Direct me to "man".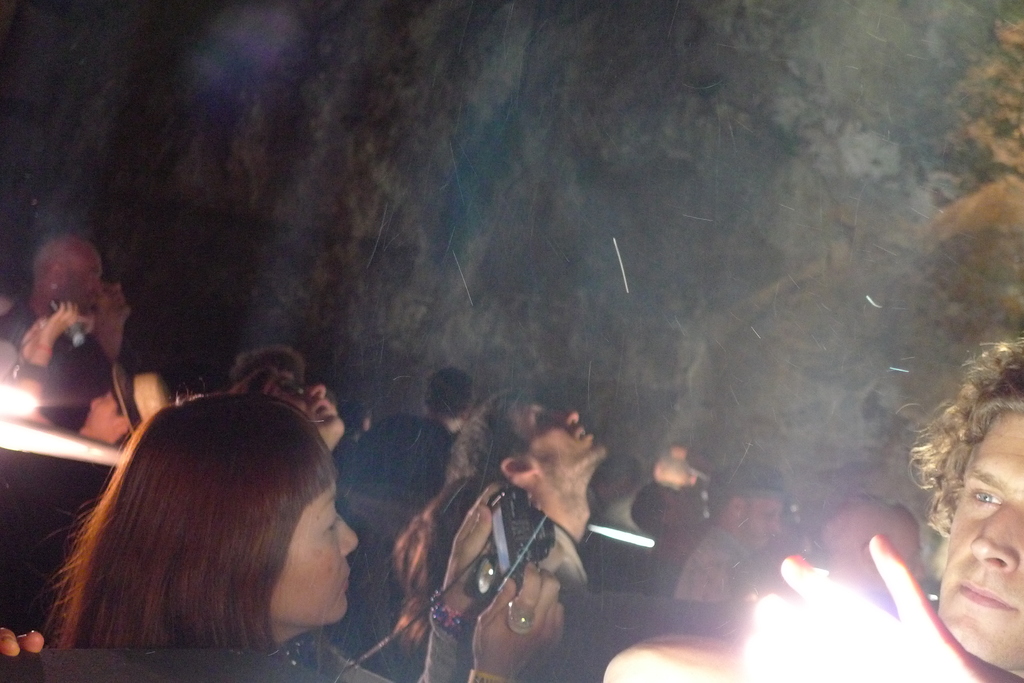
Direction: BBox(607, 338, 1023, 682).
